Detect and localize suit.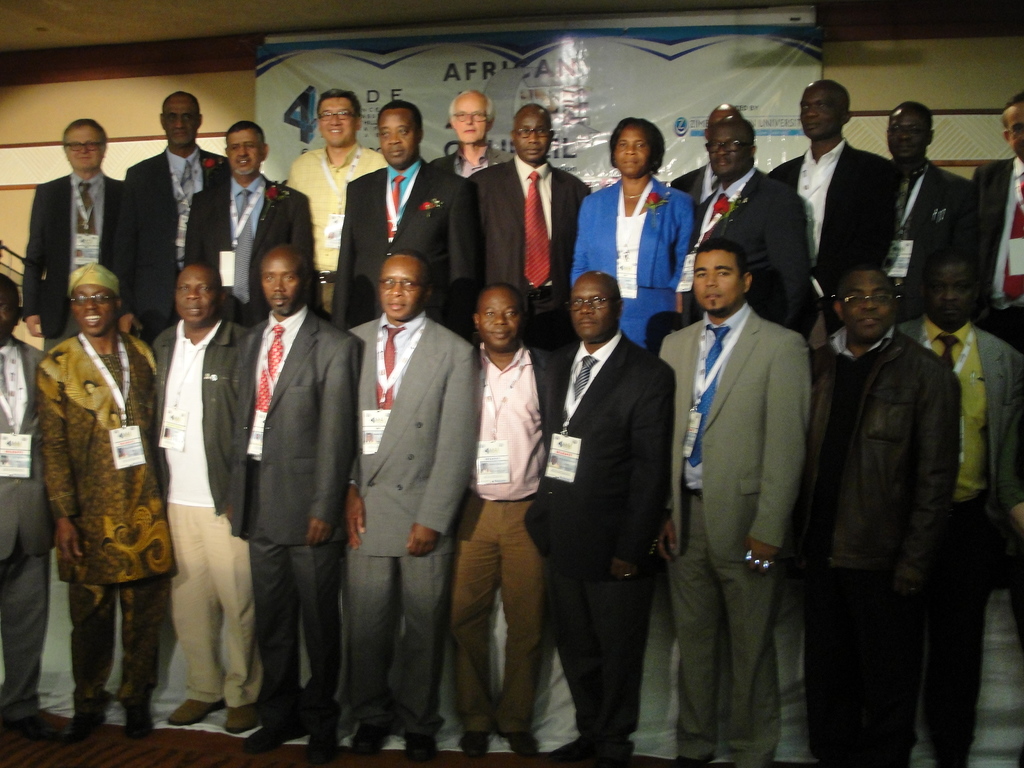
Localized at {"x1": 332, "y1": 166, "x2": 483, "y2": 335}.
